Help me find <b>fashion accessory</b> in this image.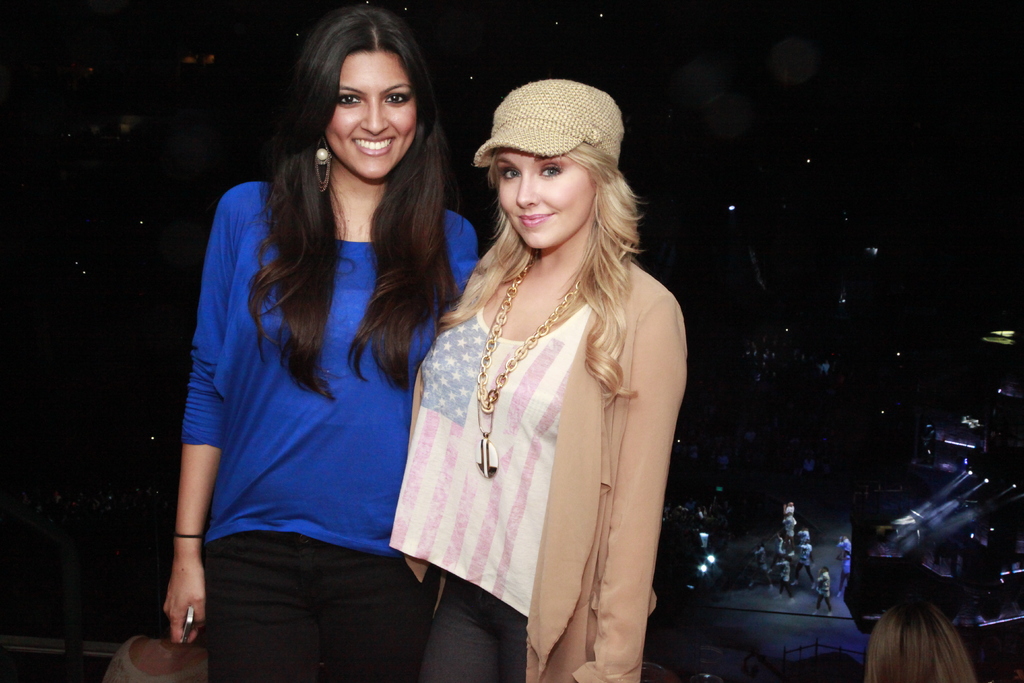
Found it: region(474, 247, 593, 482).
